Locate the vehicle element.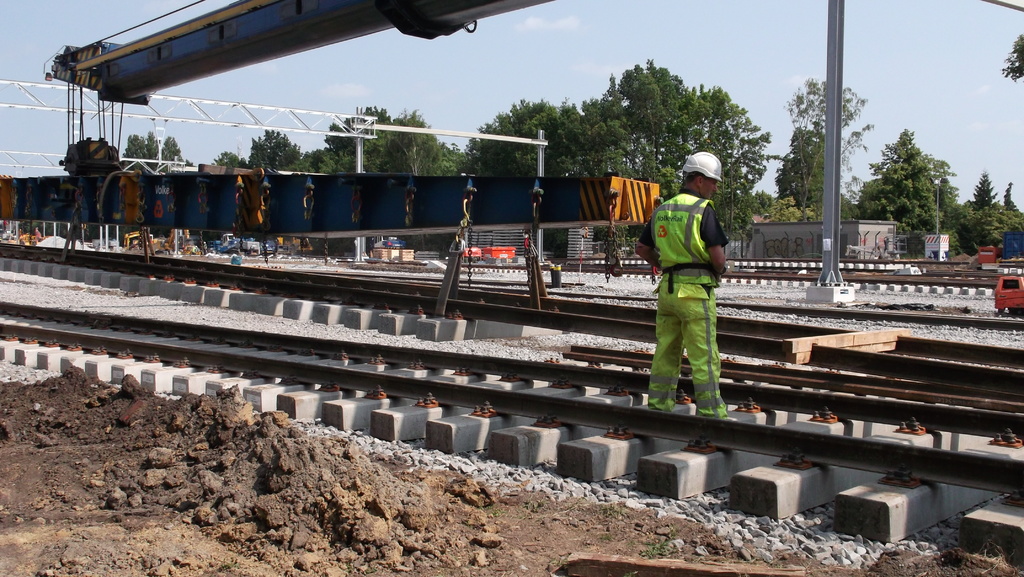
Element bbox: Rect(42, 0, 567, 231).
